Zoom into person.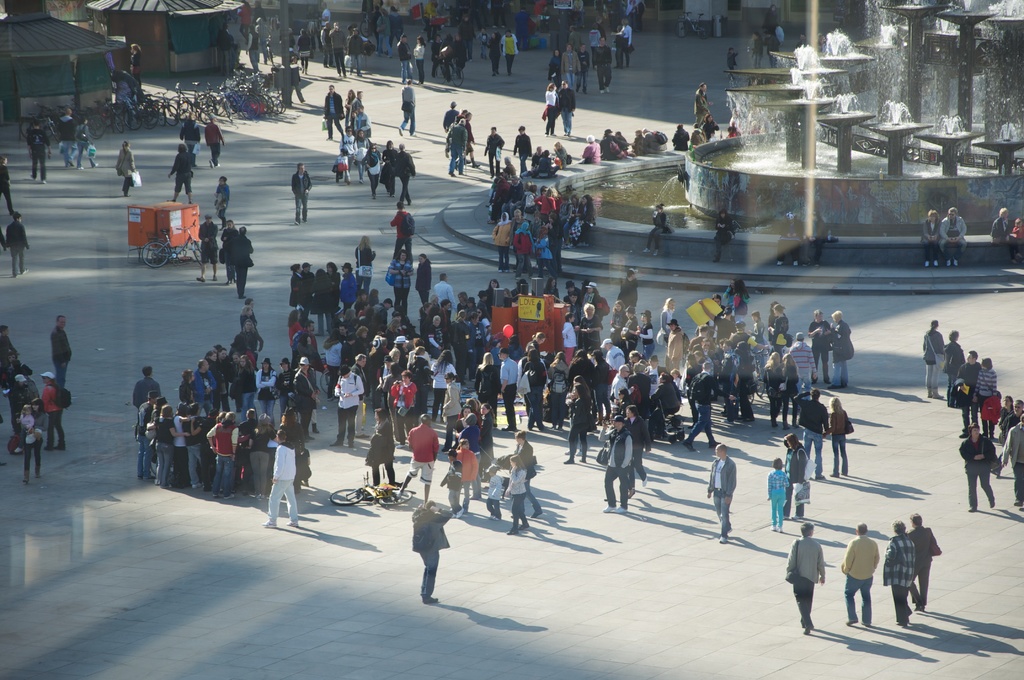
Zoom target: Rect(453, 439, 479, 513).
